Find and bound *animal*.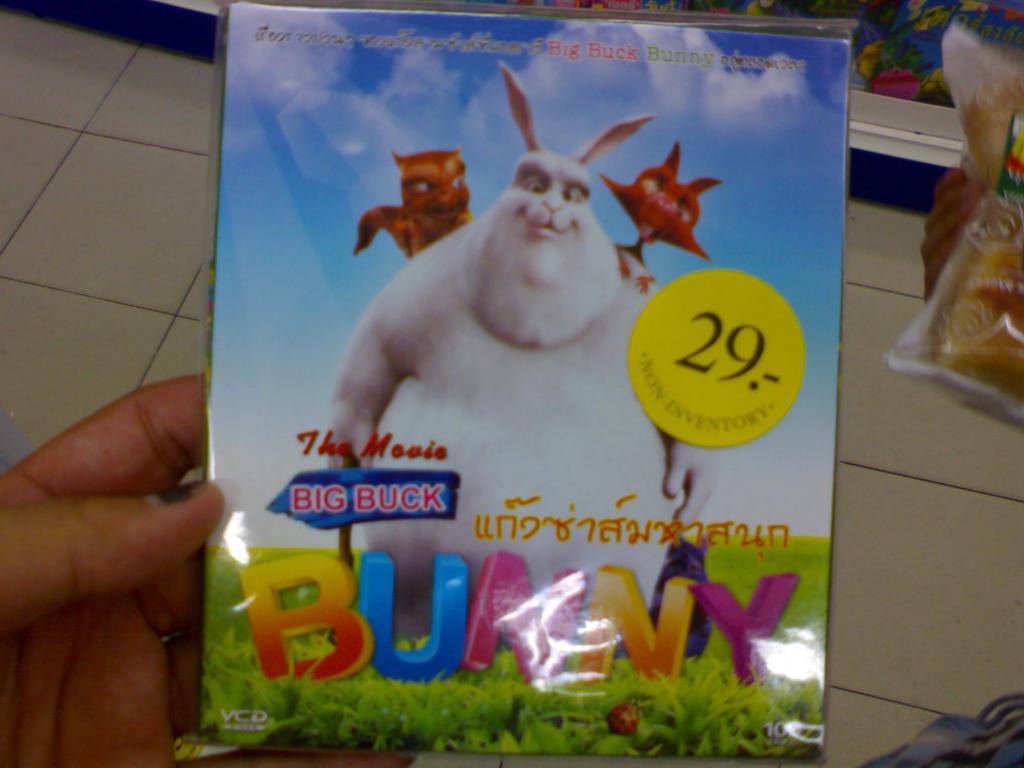
Bound: box(600, 151, 724, 294).
